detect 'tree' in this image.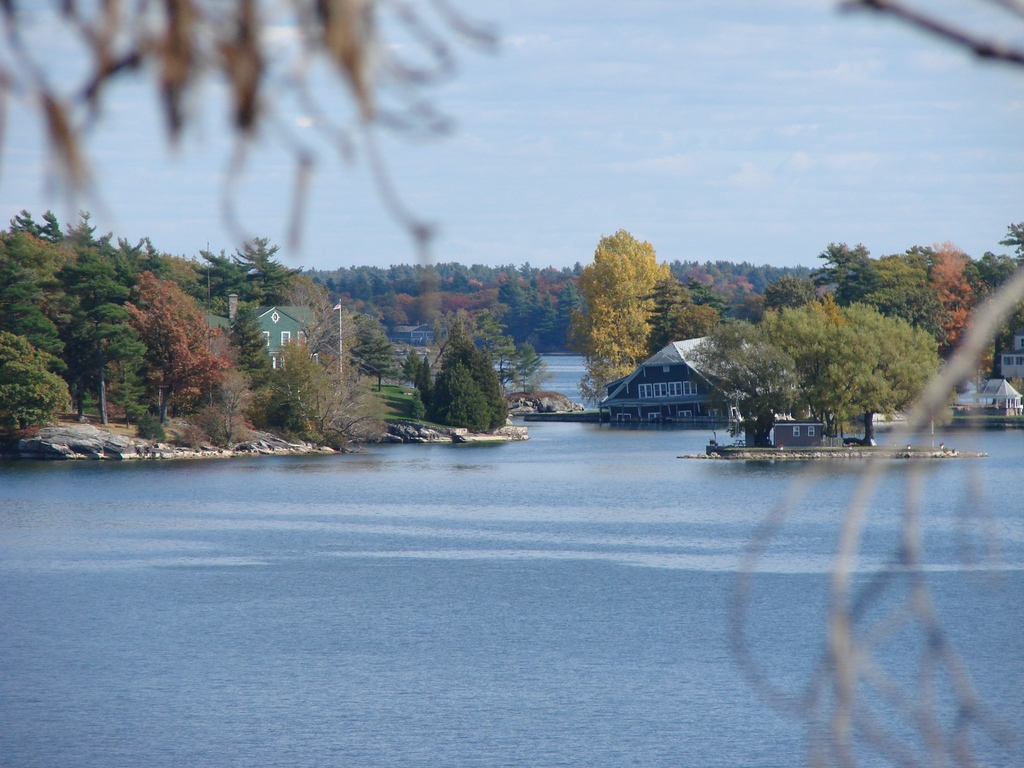
Detection: box=[578, 220, 678, 414].
